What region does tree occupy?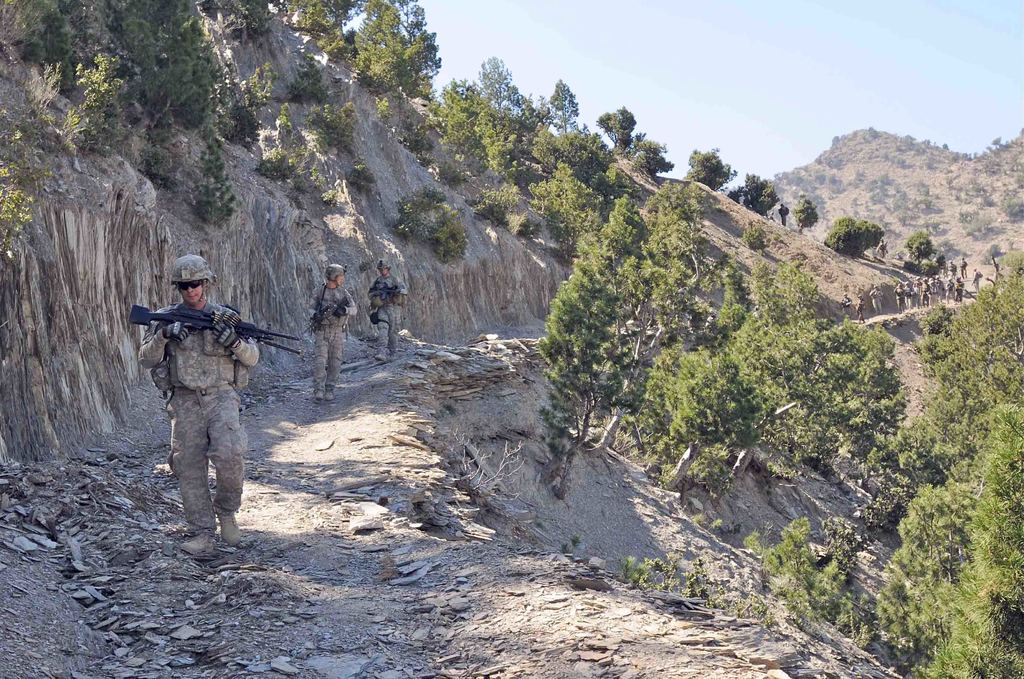
l=826, t=219, r=881, b=257.
